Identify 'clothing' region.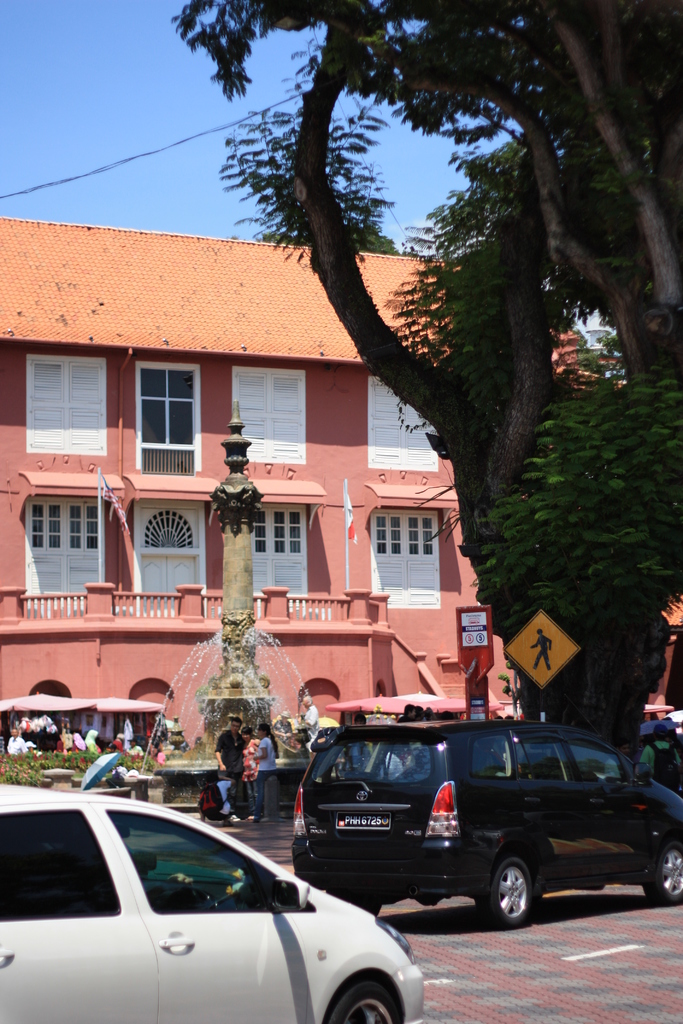
Region: (x1=258, y1=738, x2=275, y2=815).
